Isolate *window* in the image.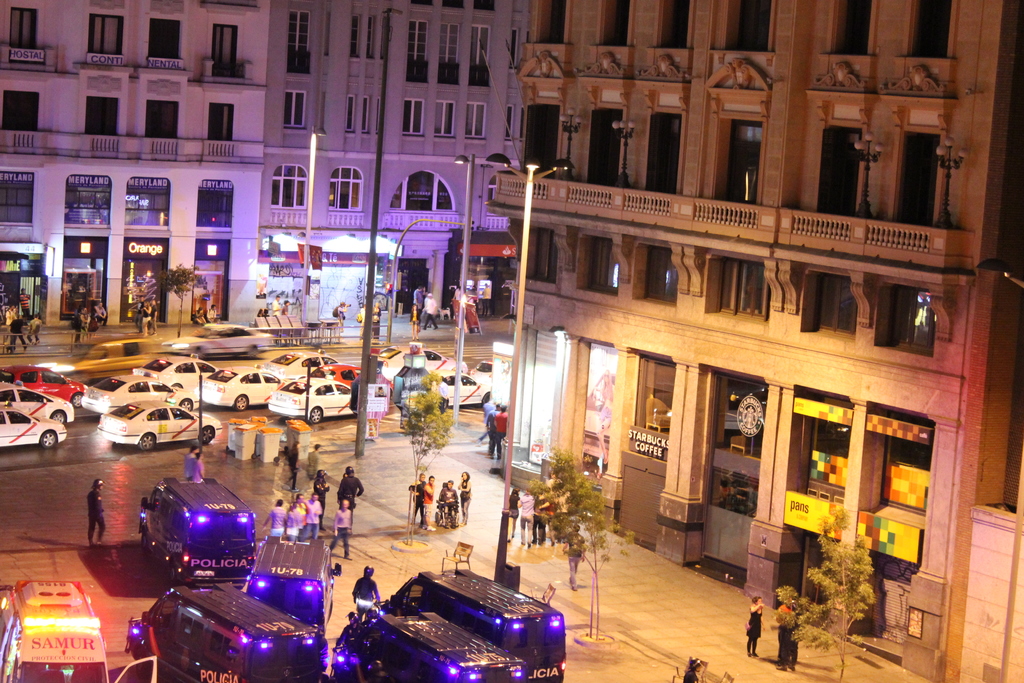
Isolated region: [145, 101, 177, 139].
